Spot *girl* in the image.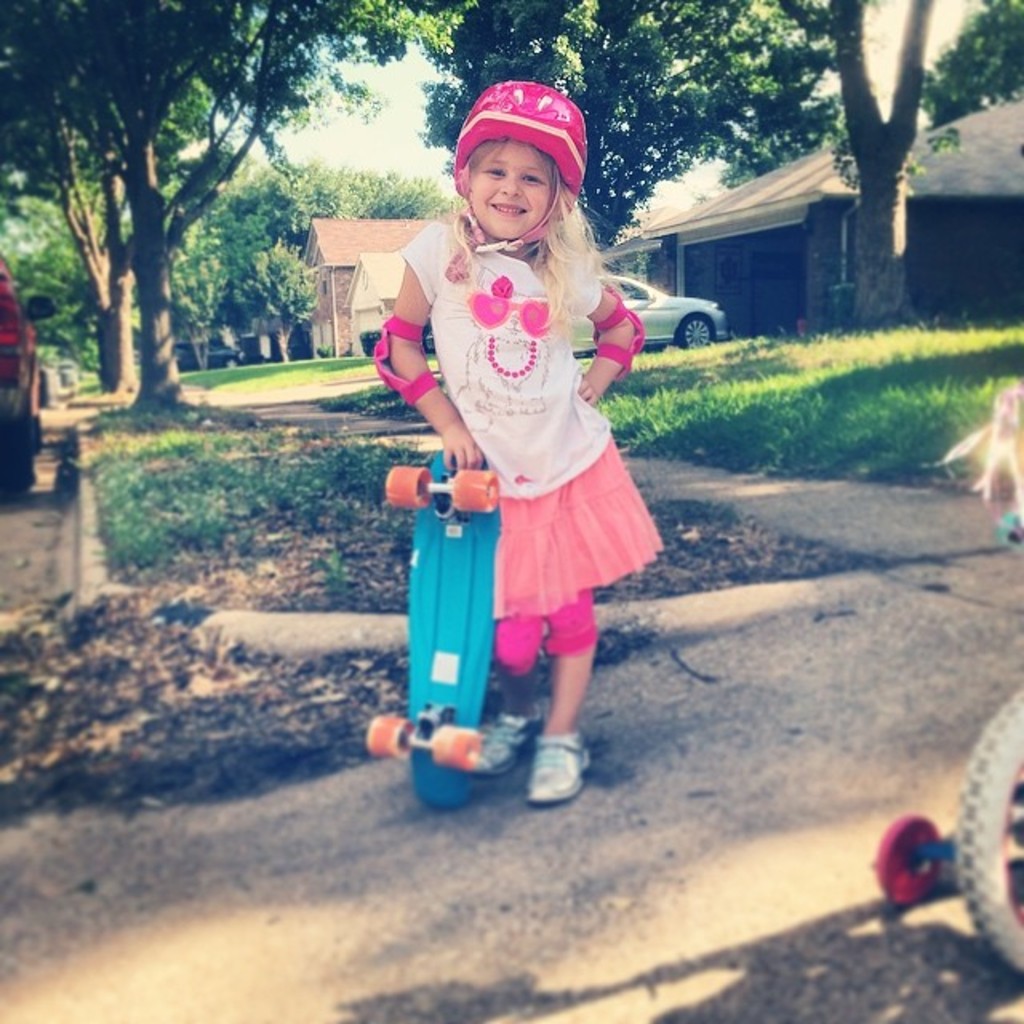
*girl* found at [x1=376, y1=80, x2=662, y2=803].
